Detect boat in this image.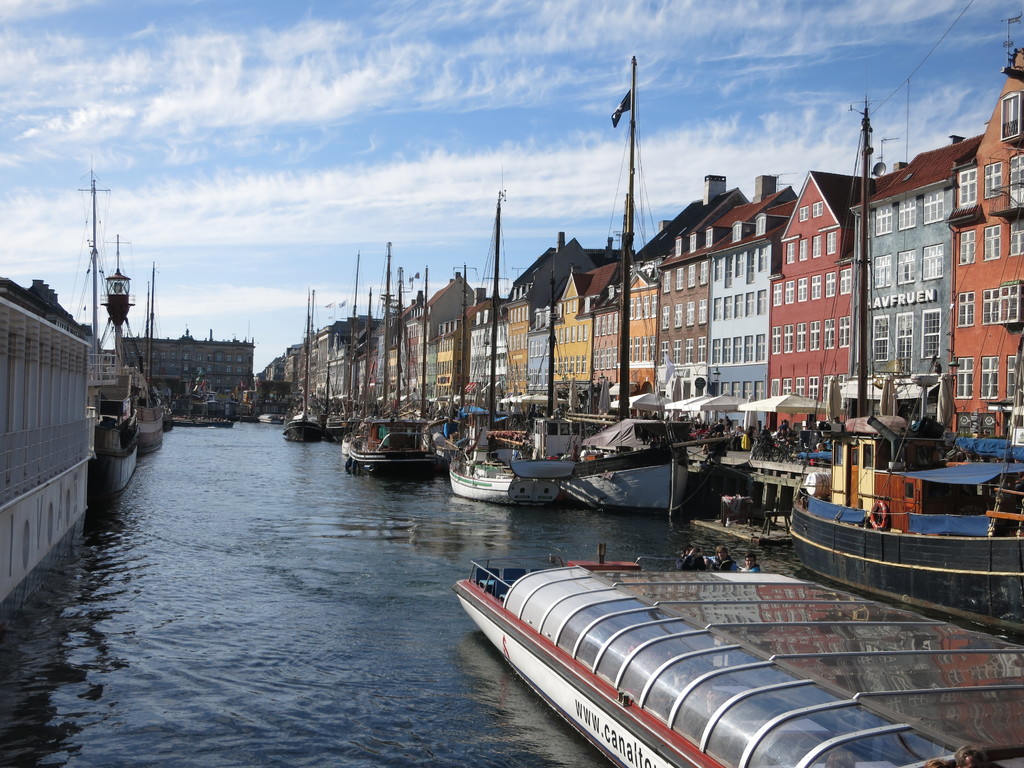
Detection: <box>437,553,1023,767</box>.
